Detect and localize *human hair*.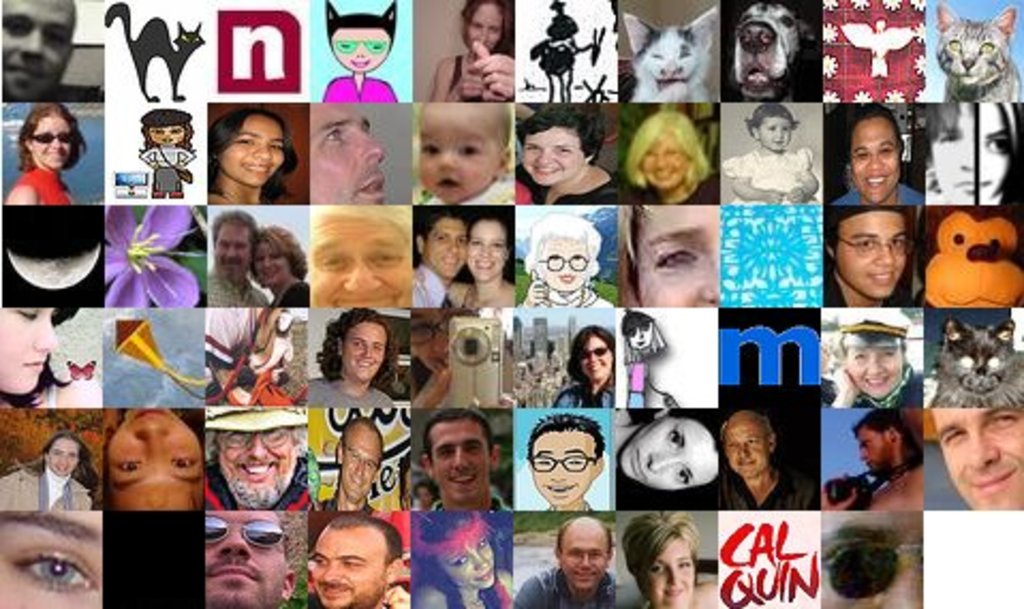
Localized at 626,100,716,192.
